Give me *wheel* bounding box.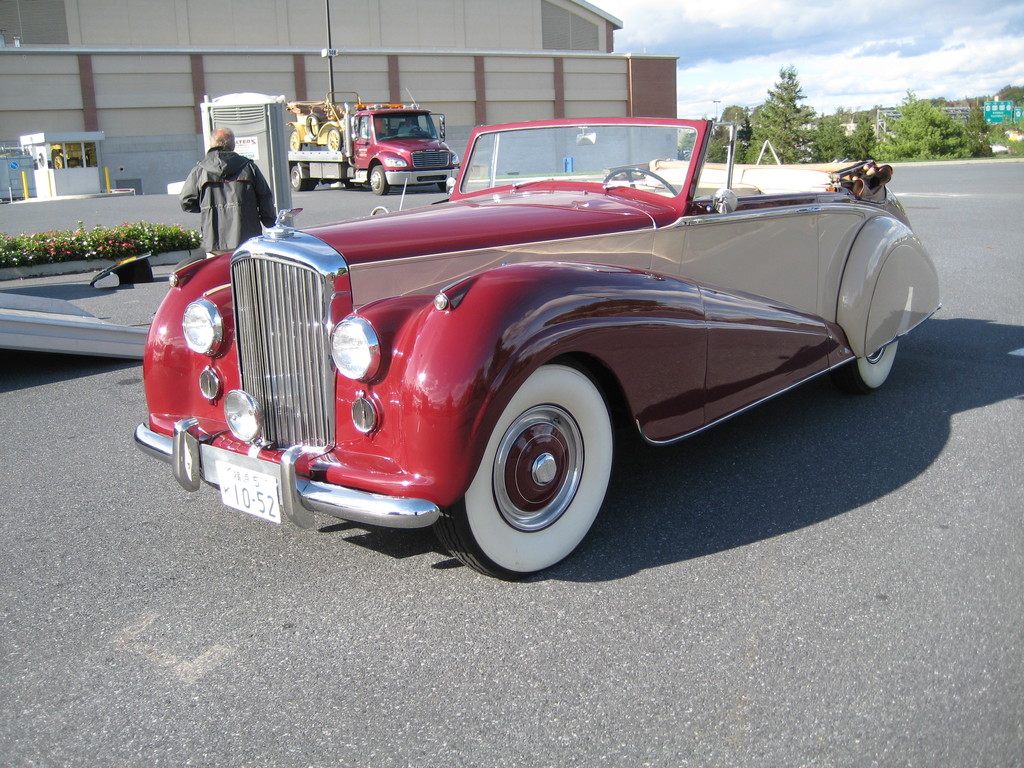
l=604, t=166, r=680, b=198.
